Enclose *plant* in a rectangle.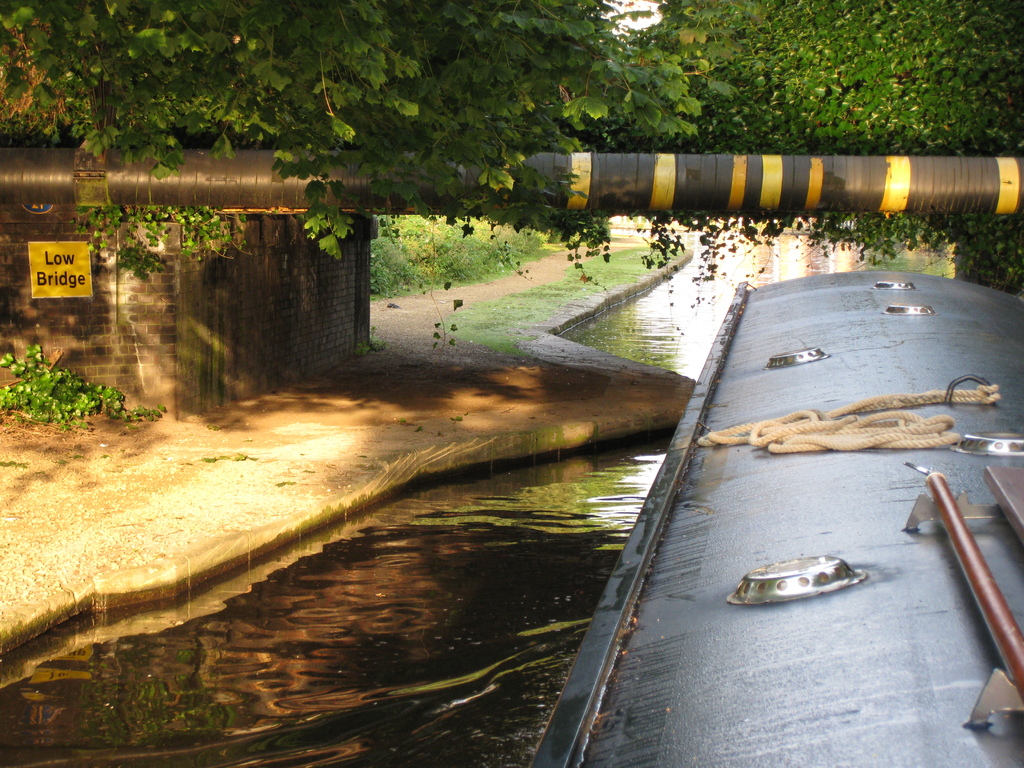
[left=202, top=452, right=218, bottom=463].
